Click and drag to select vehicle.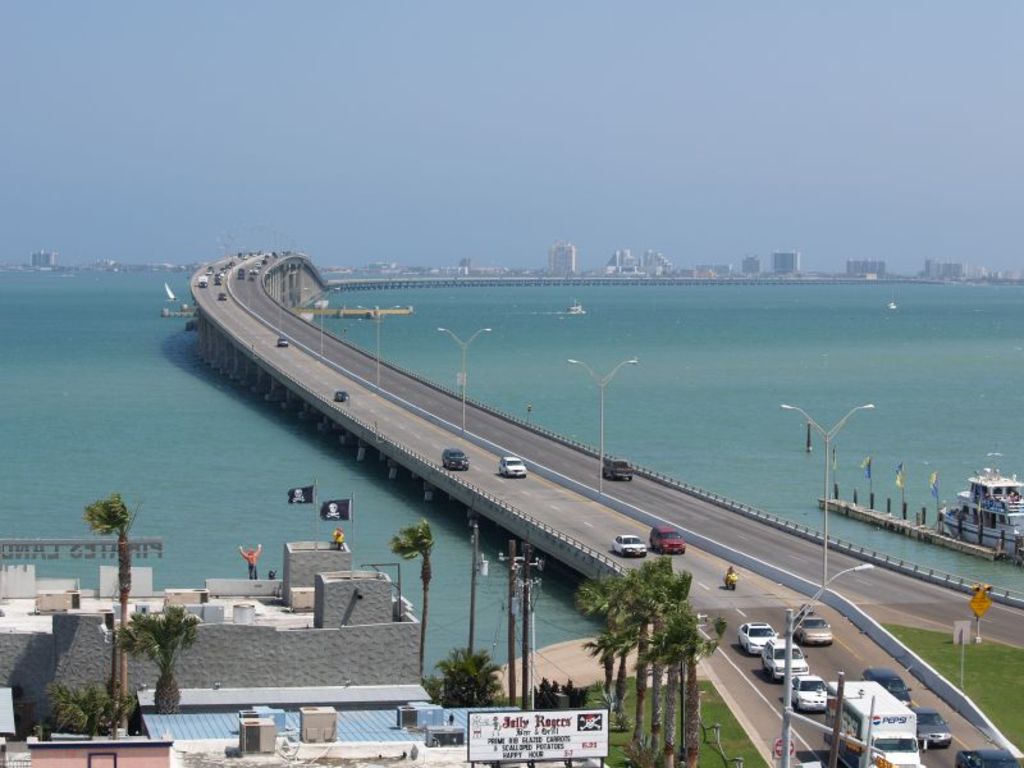
Selection: region(333, 388, 353, 404).
